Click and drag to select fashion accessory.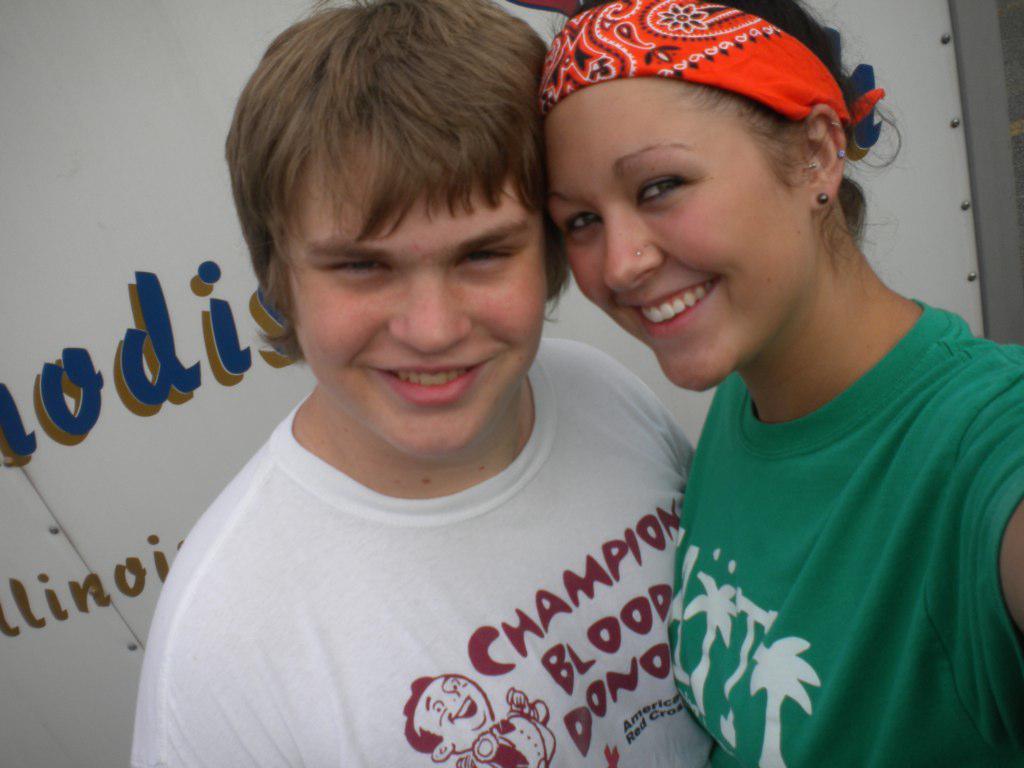
Selection: <box>814,188,831,211</box>.
